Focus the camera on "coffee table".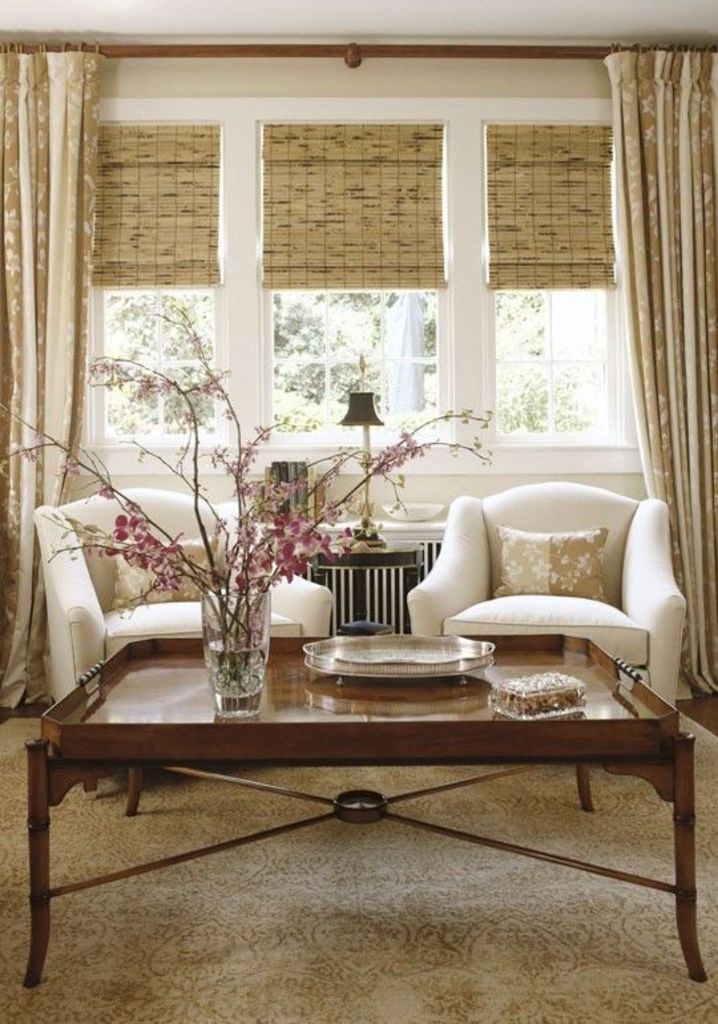
Focus region: <bbox>45, 629, 707, 930</bbox>.
